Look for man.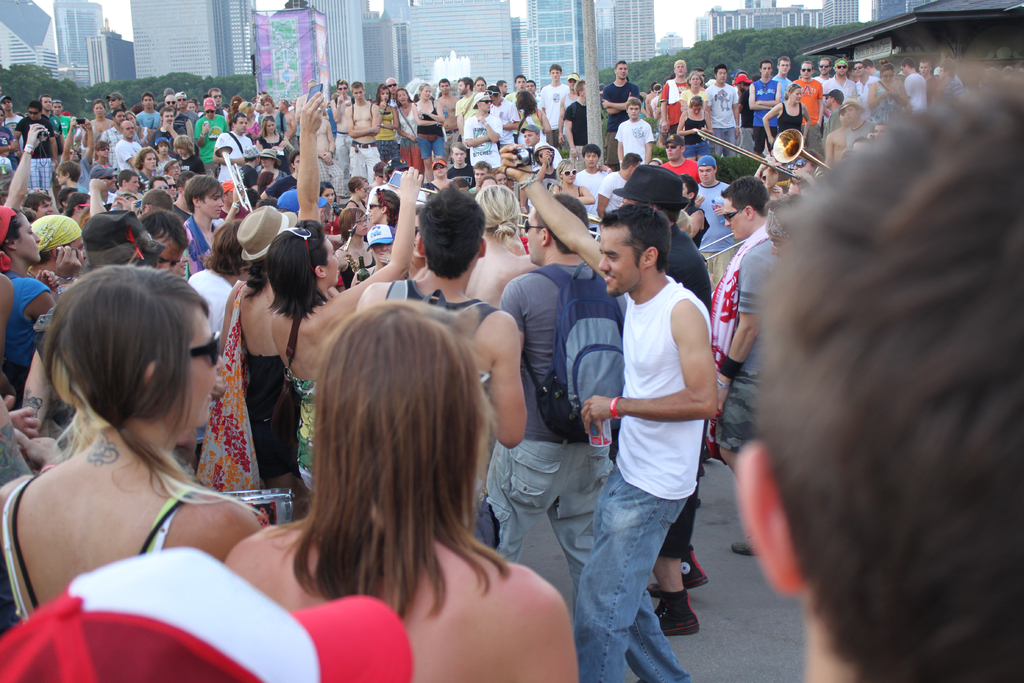
Found: 612,163,705,638.
